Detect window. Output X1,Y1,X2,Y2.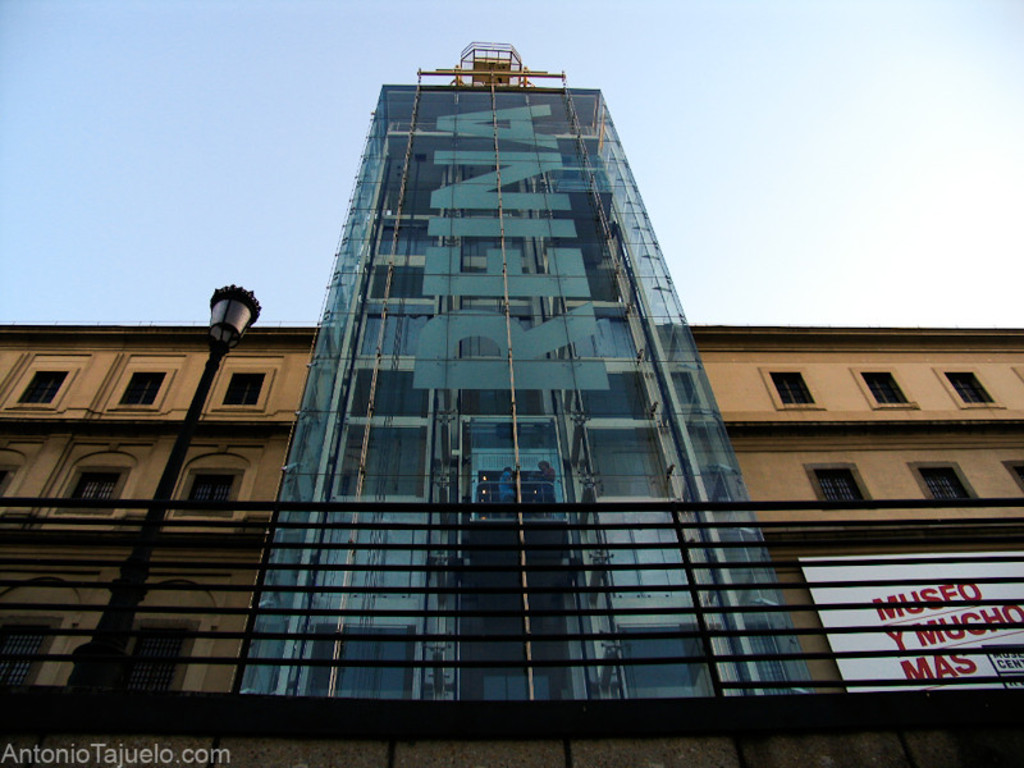
764,365,819,407.
